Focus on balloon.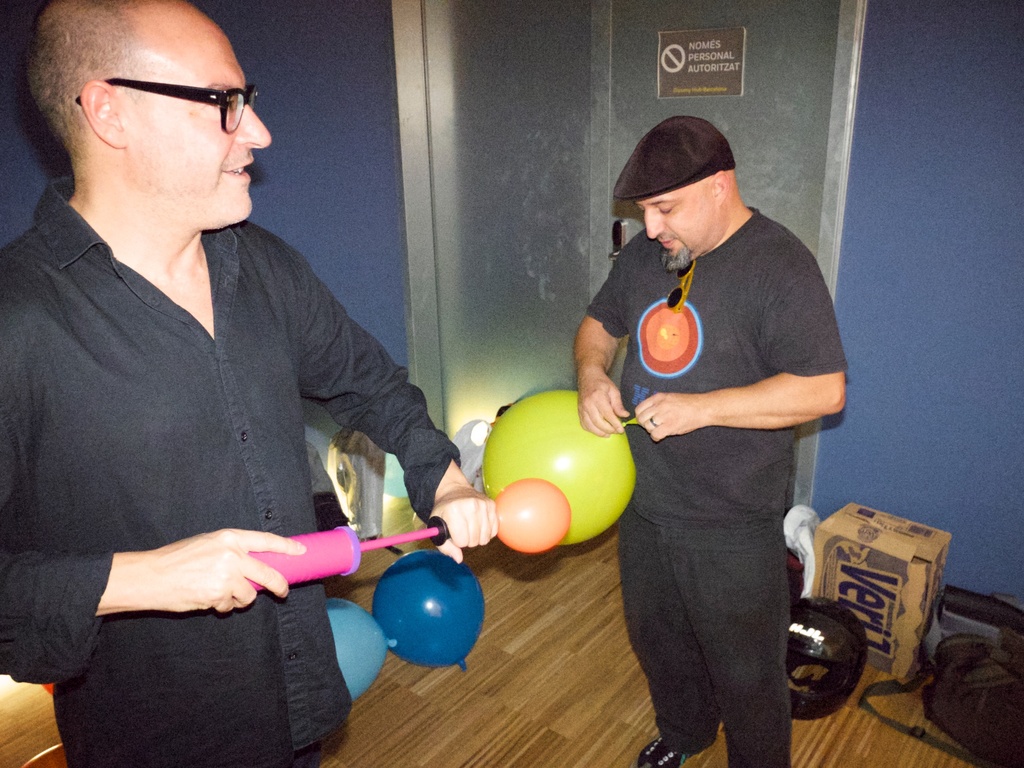
Focused at (481, 388, 641, 543).
